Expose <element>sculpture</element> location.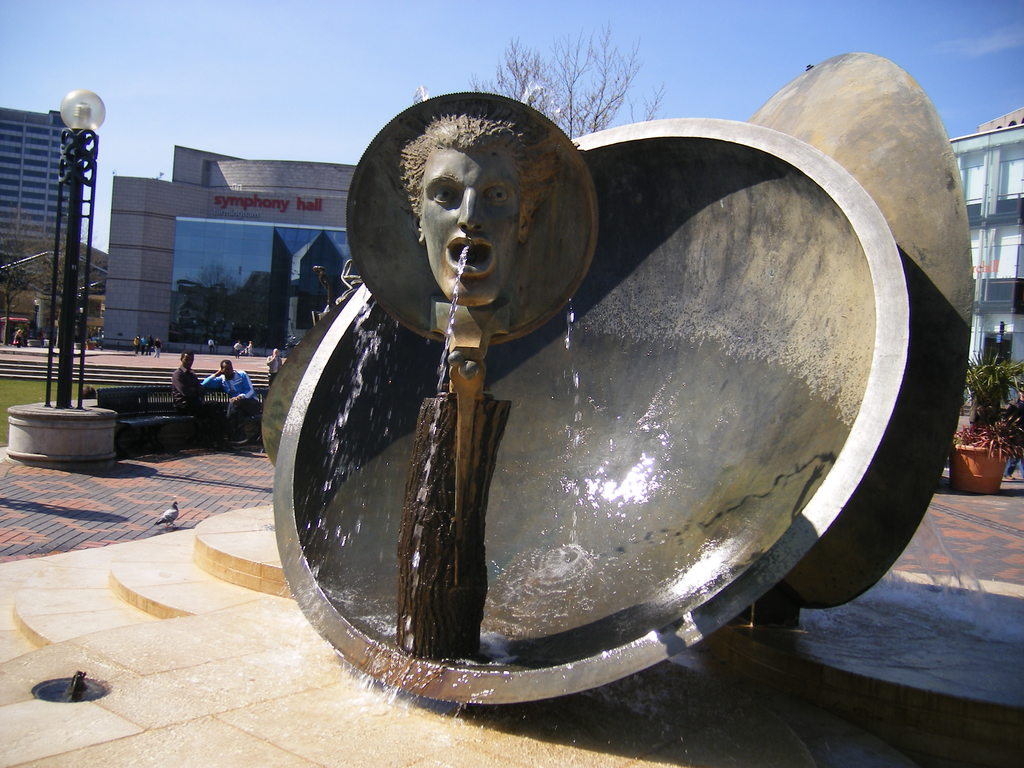
Exposed at 298,85,628,593.
